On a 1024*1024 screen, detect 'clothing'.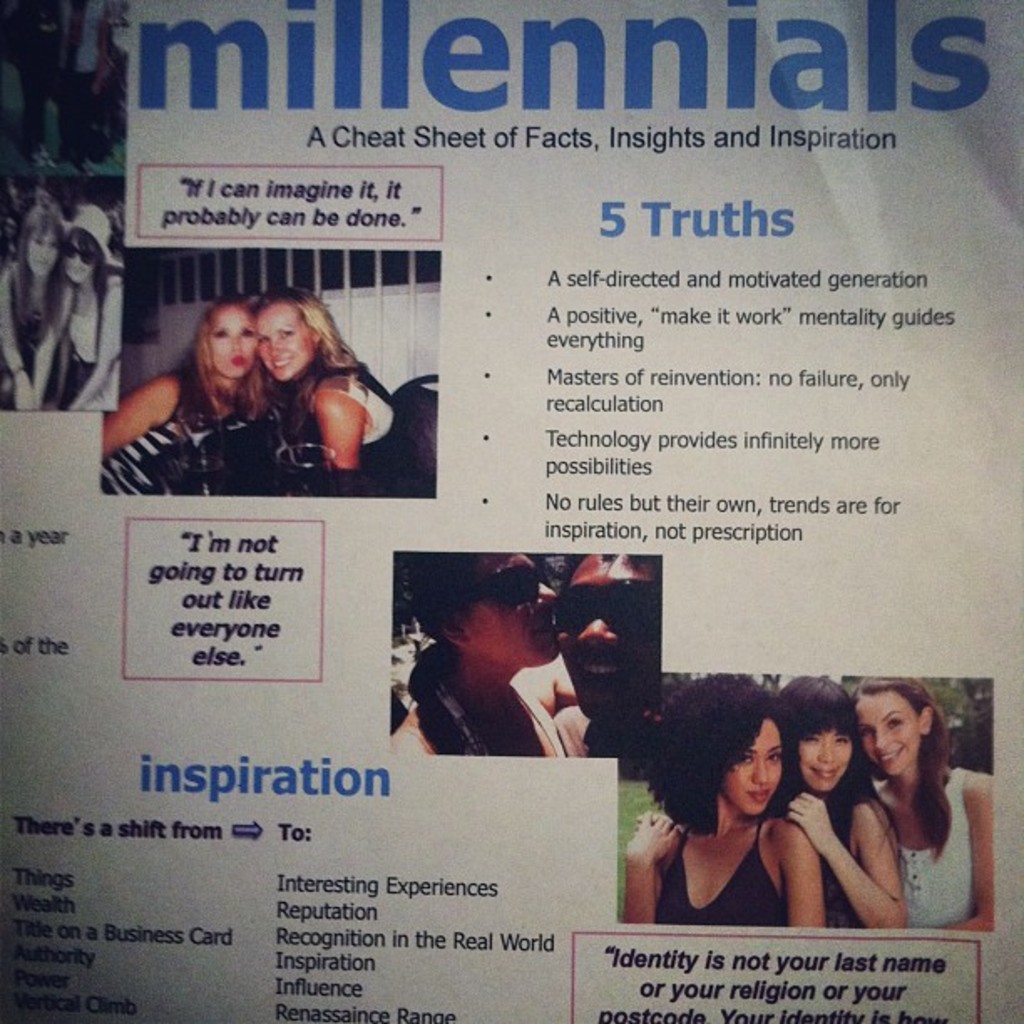
box=[50, 0, 107, 161].
